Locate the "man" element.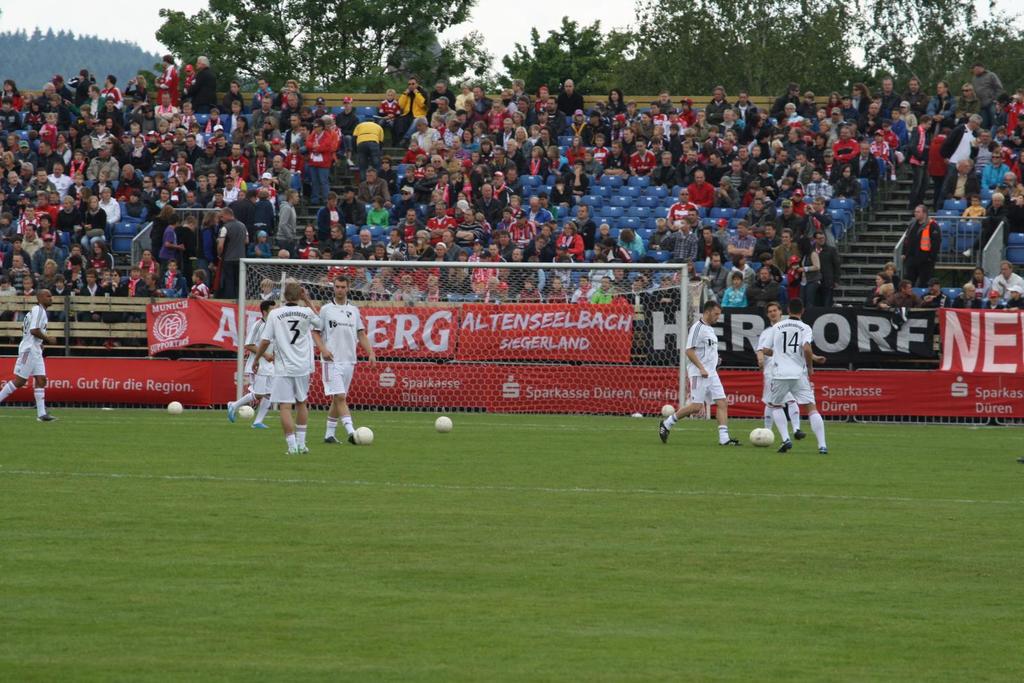
Element bbox: 492/143/519/178.
